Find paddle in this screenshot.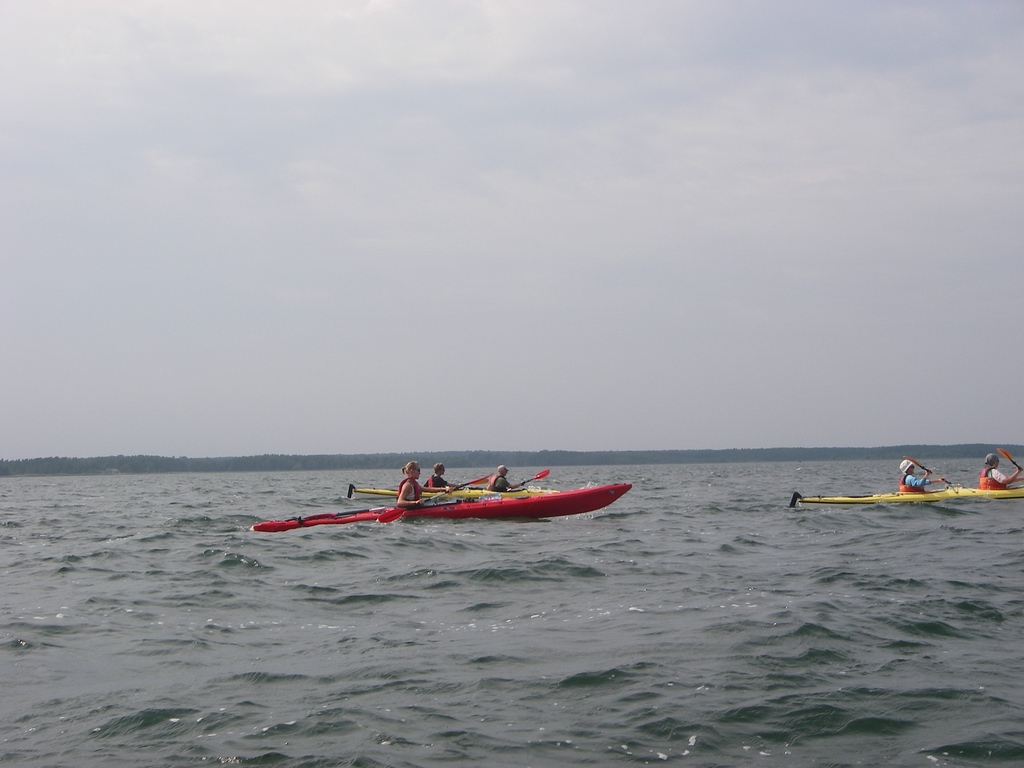
The bounding box for paddle is detection(506, 466, 545, 491).
